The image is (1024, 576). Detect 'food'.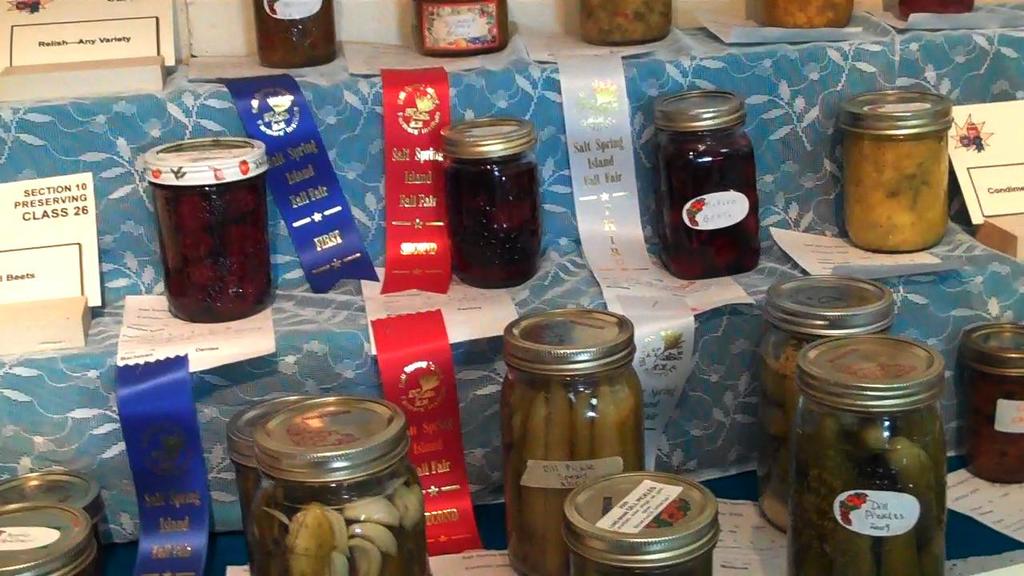
Detection: 845 126 953 256.
